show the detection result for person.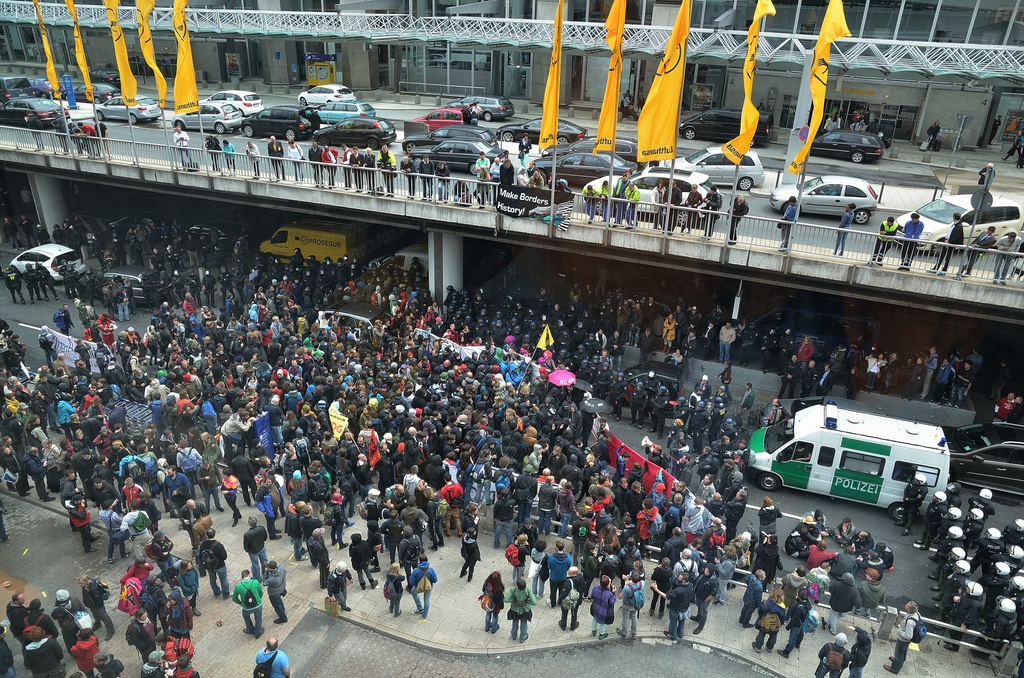
[866, 216, 897, 267].
